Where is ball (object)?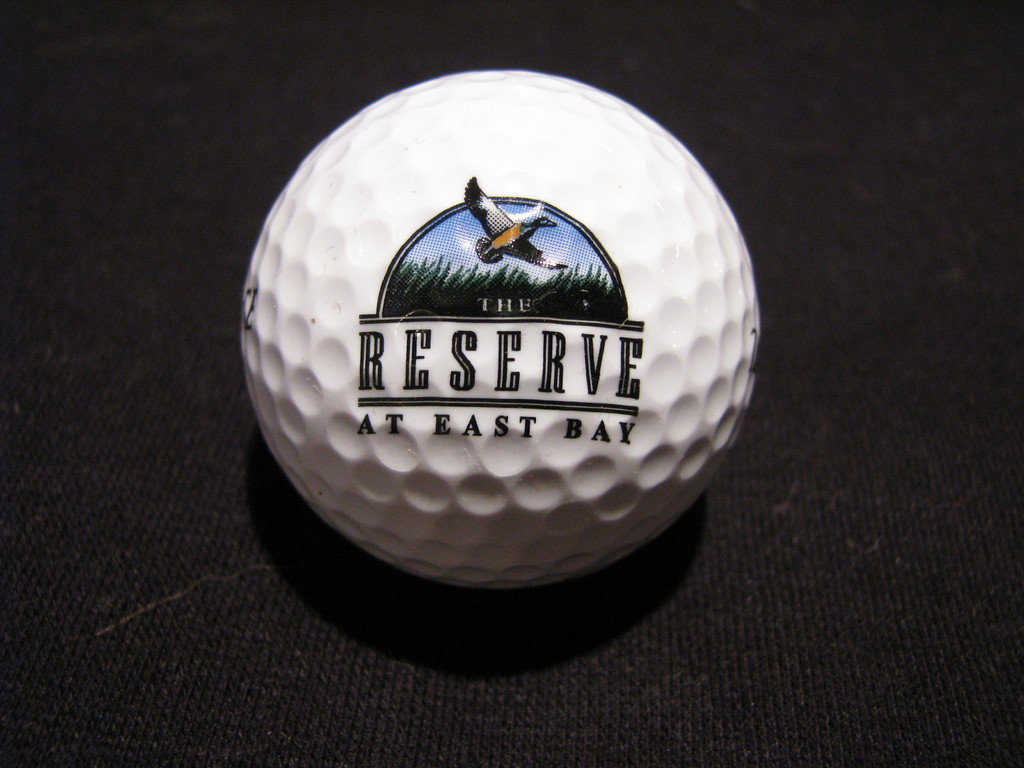
x1=234 y1=67 x2=762 y2=590.
